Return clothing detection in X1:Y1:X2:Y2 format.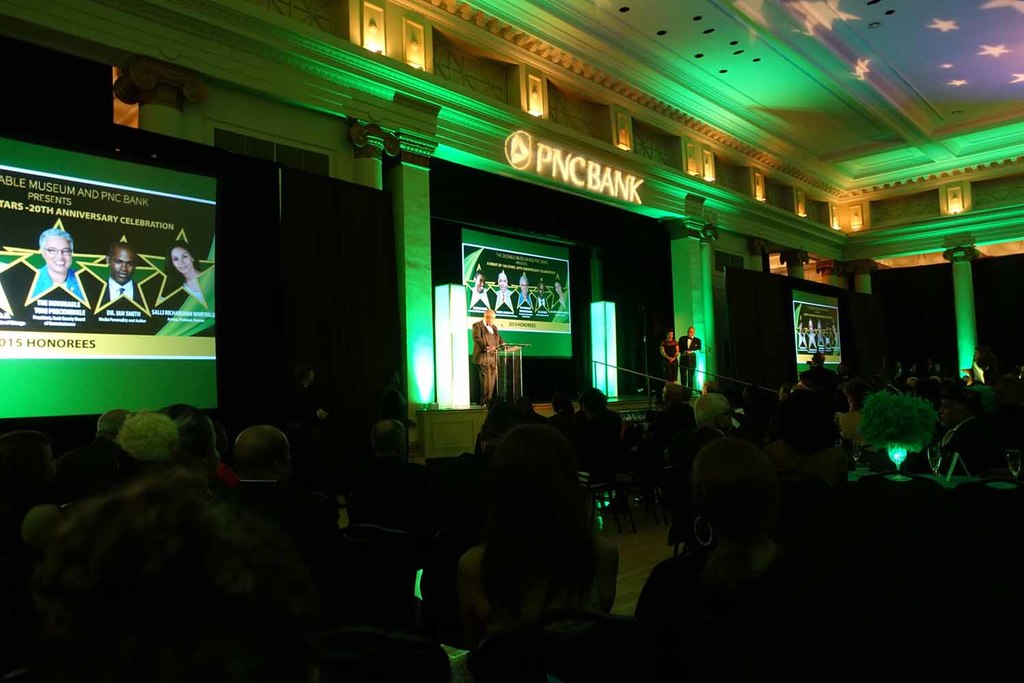
496:288:512:308.
